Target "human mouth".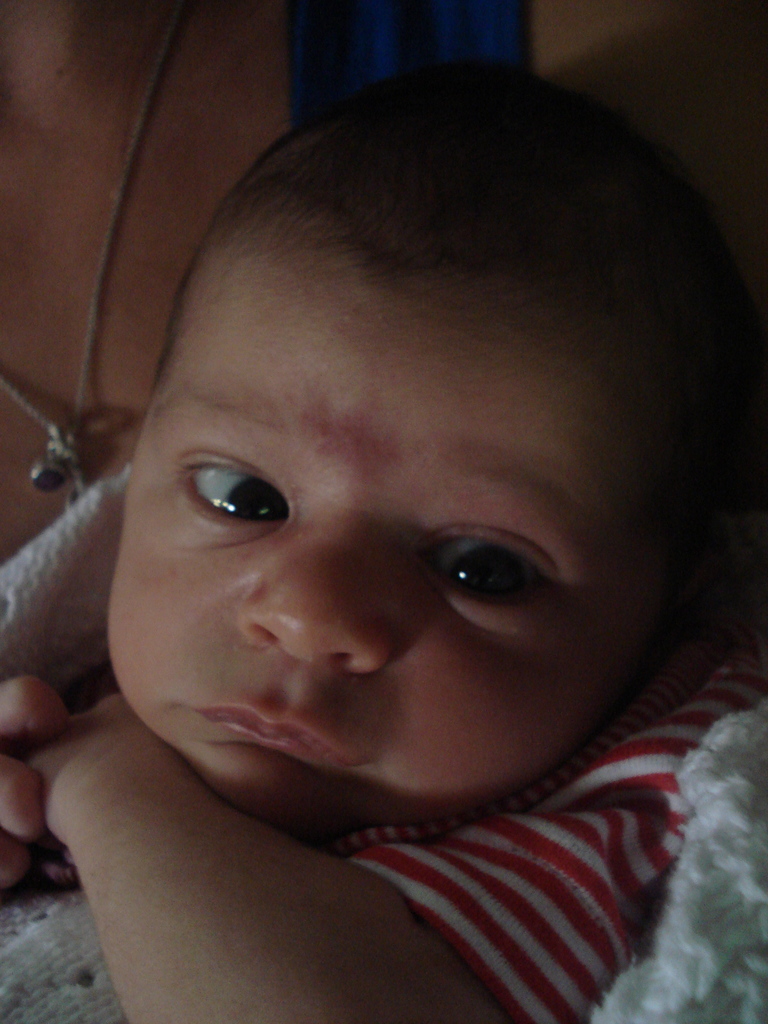
Target region: (x1=191, y1=702, x2=367, y2=763).
